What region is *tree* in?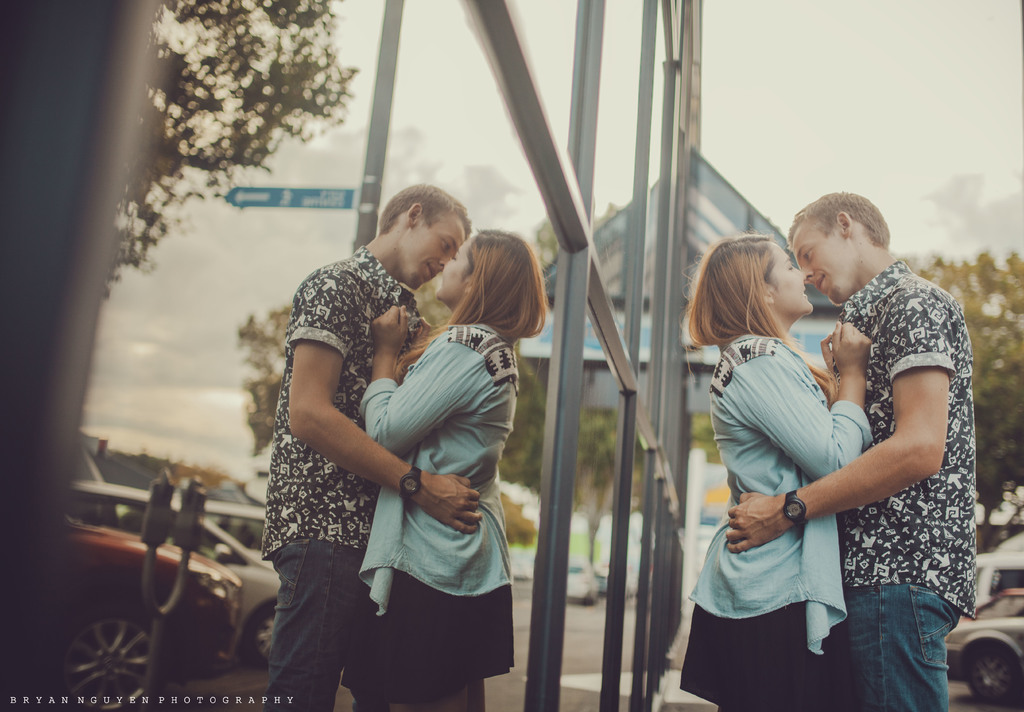
detection(98, 0, 359, 292).
